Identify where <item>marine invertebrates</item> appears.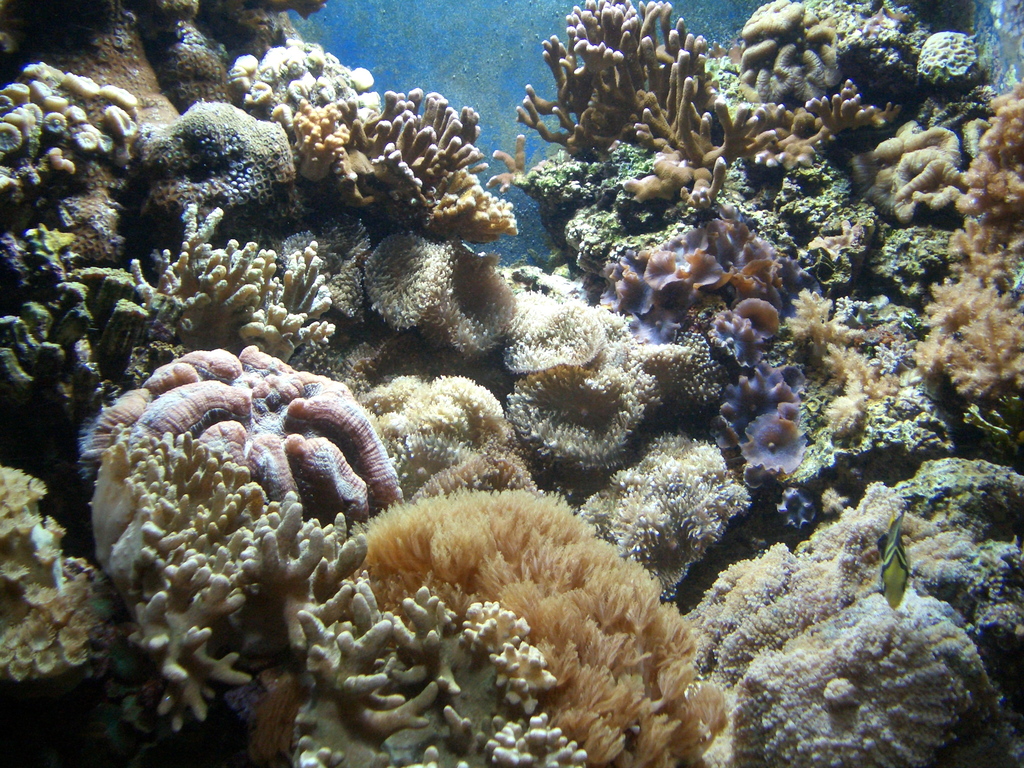
Appears at bbox=(0, 41, 154, 192).
